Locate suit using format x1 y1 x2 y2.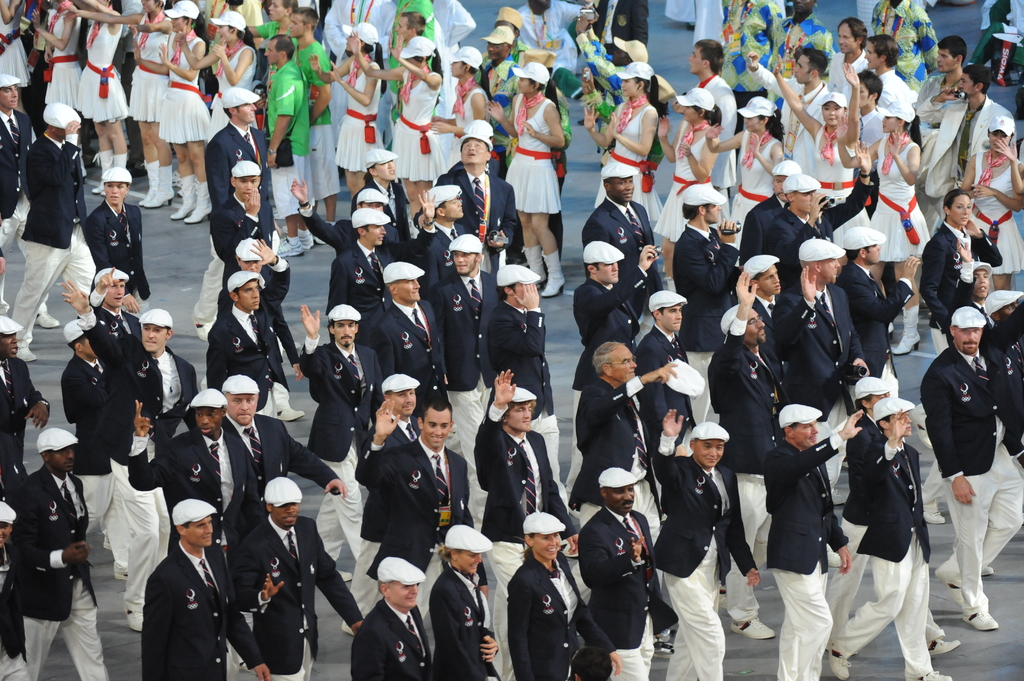
980 296 1023 435.
